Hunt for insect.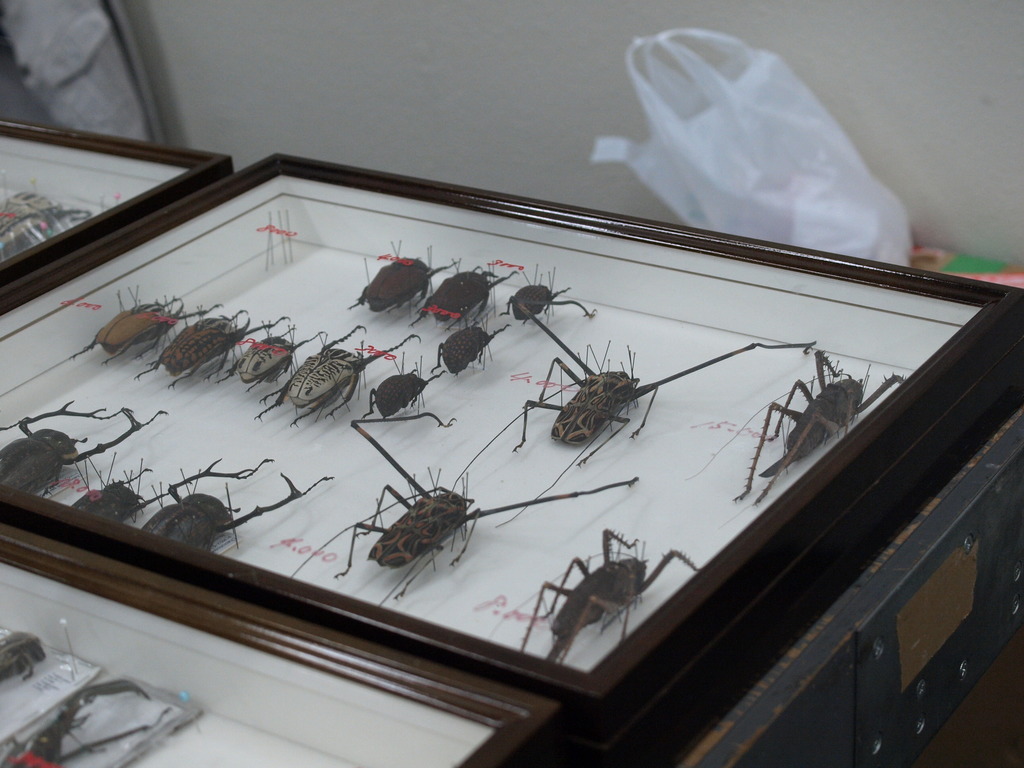
Hunted down at select_region(412, 259, 519, 330).
